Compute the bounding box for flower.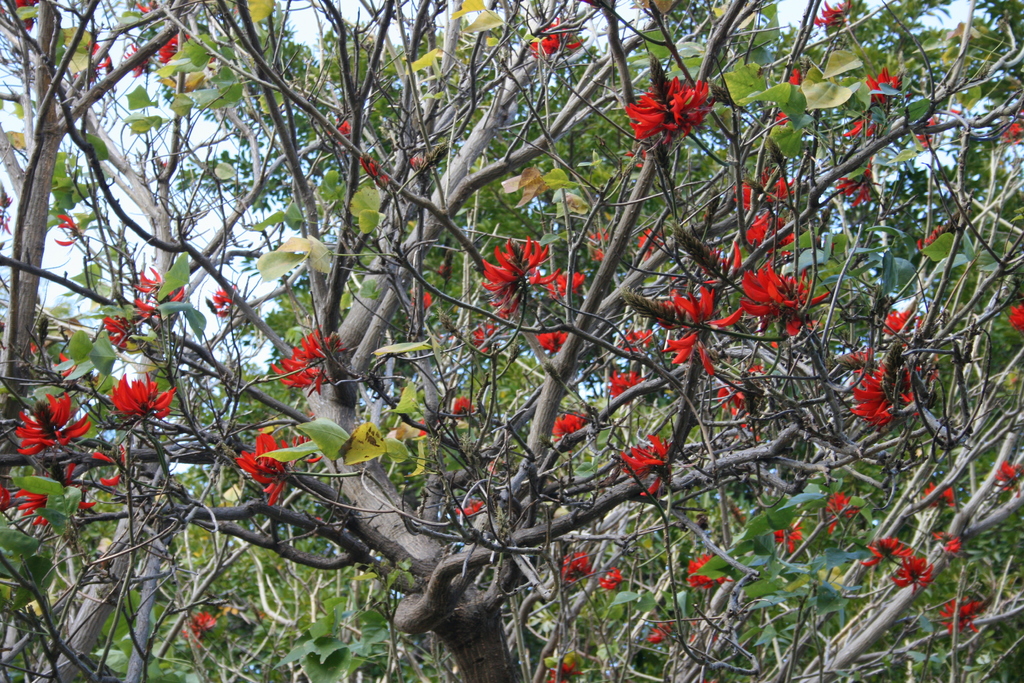
select_region(239, 427, 321, 503).
